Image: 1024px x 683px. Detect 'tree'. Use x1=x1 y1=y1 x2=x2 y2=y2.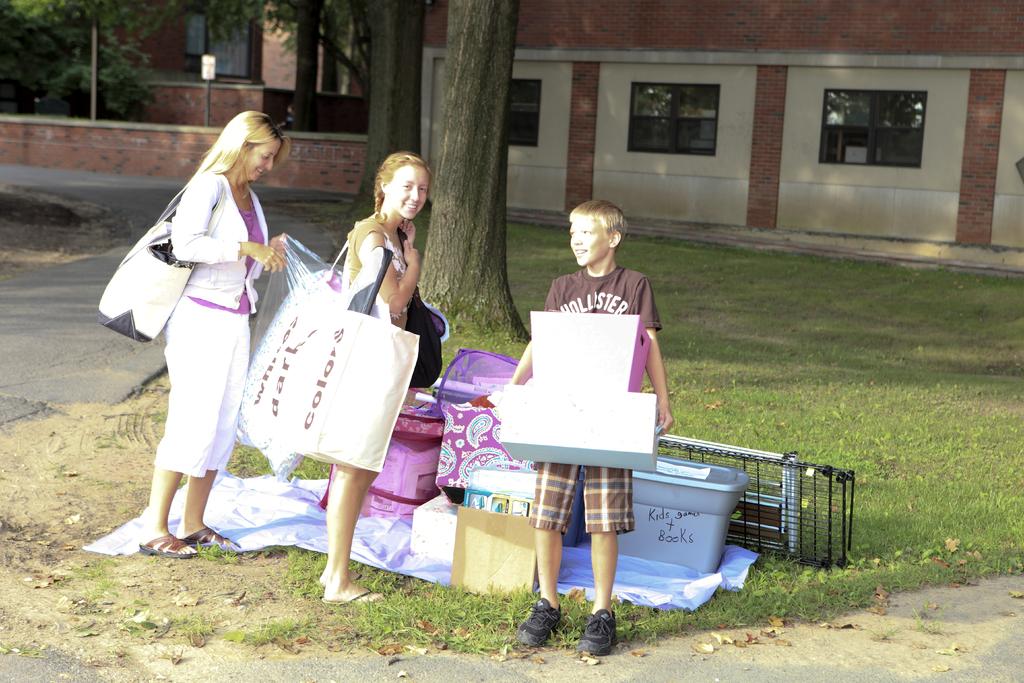
x1=0 y1=0 x2=175 y2=115.
